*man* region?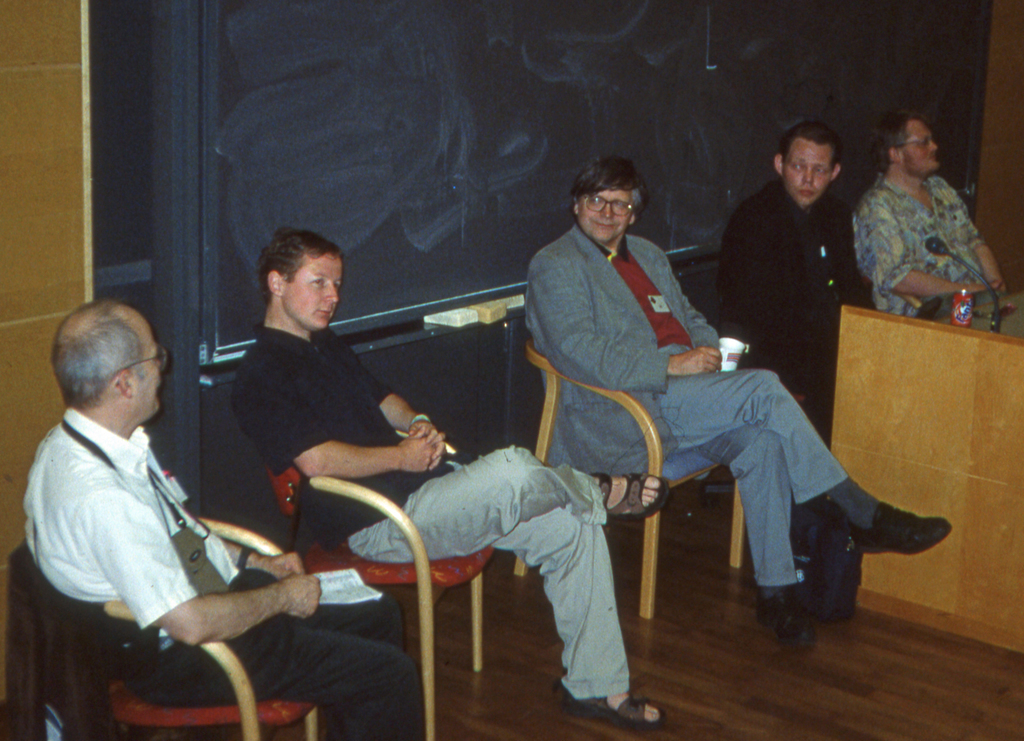
box(228, 225, 666, 737)
